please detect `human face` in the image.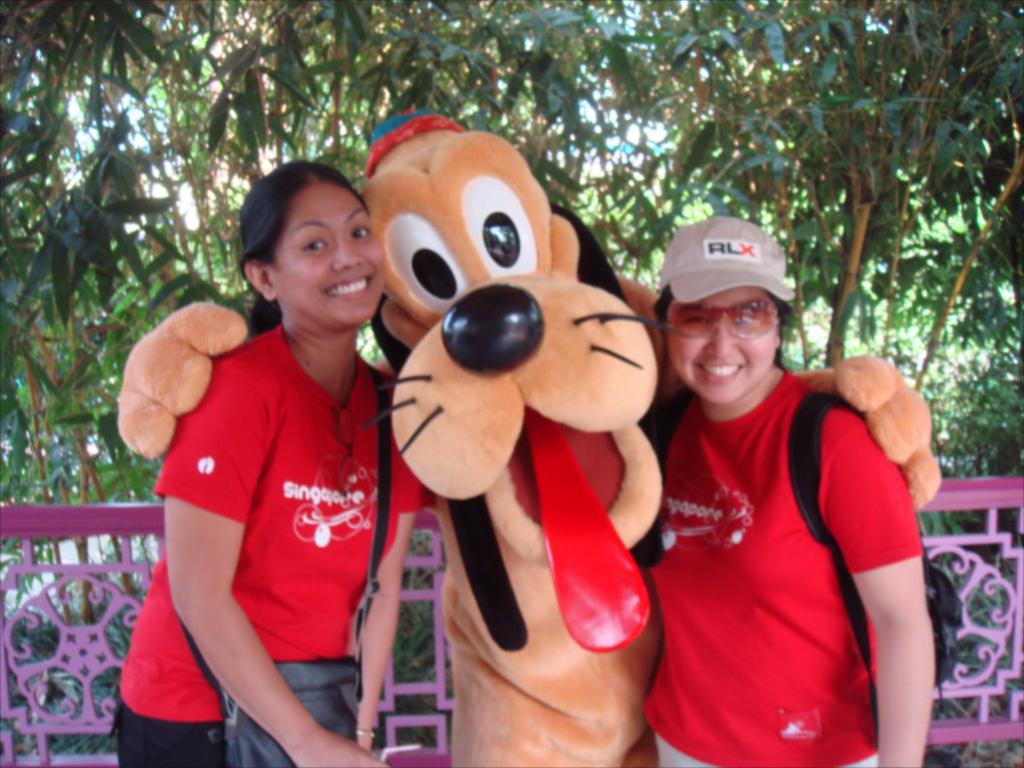
[left=666, top=285, right=782, bottom=403].
